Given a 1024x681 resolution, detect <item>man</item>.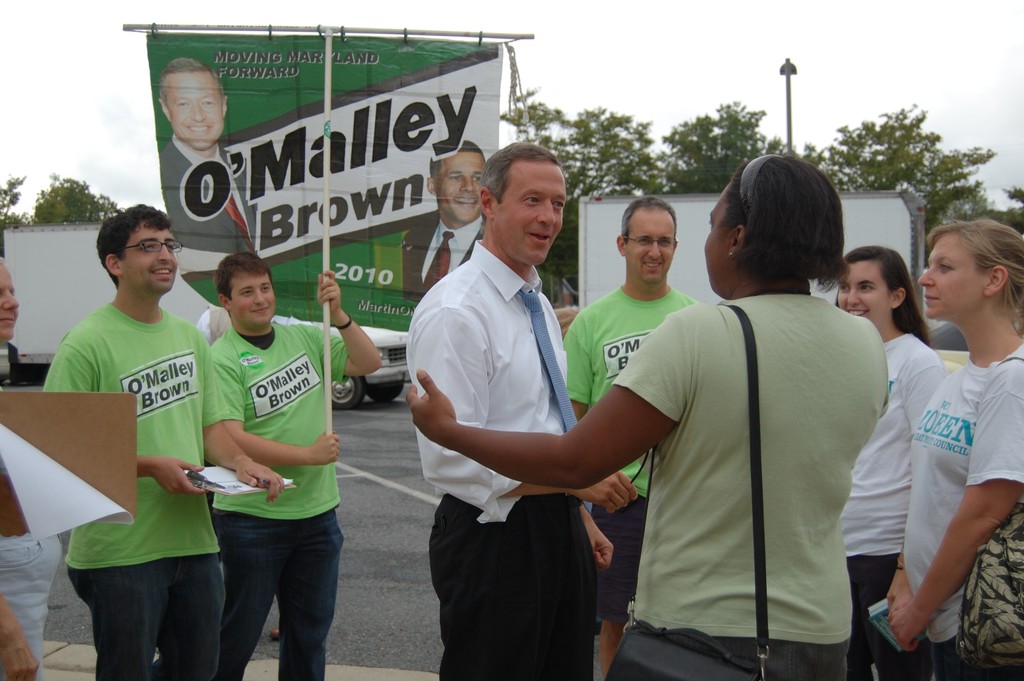
rect(402, 141, 642, 680).
